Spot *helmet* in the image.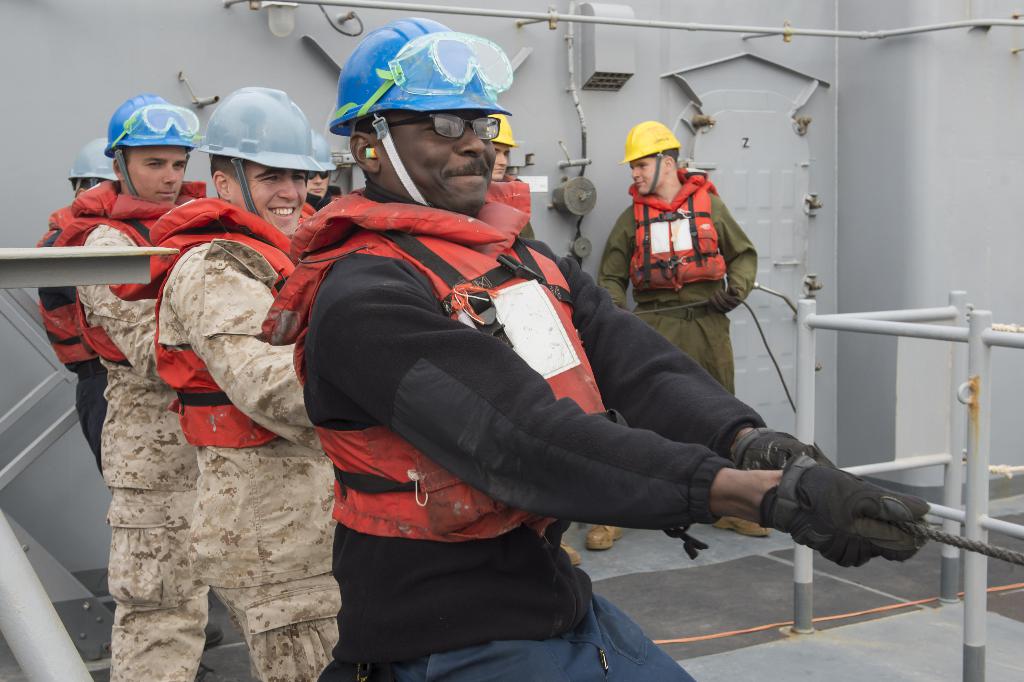
*helmet* found at x1=327, y1=17, x2=515, y2=219.
